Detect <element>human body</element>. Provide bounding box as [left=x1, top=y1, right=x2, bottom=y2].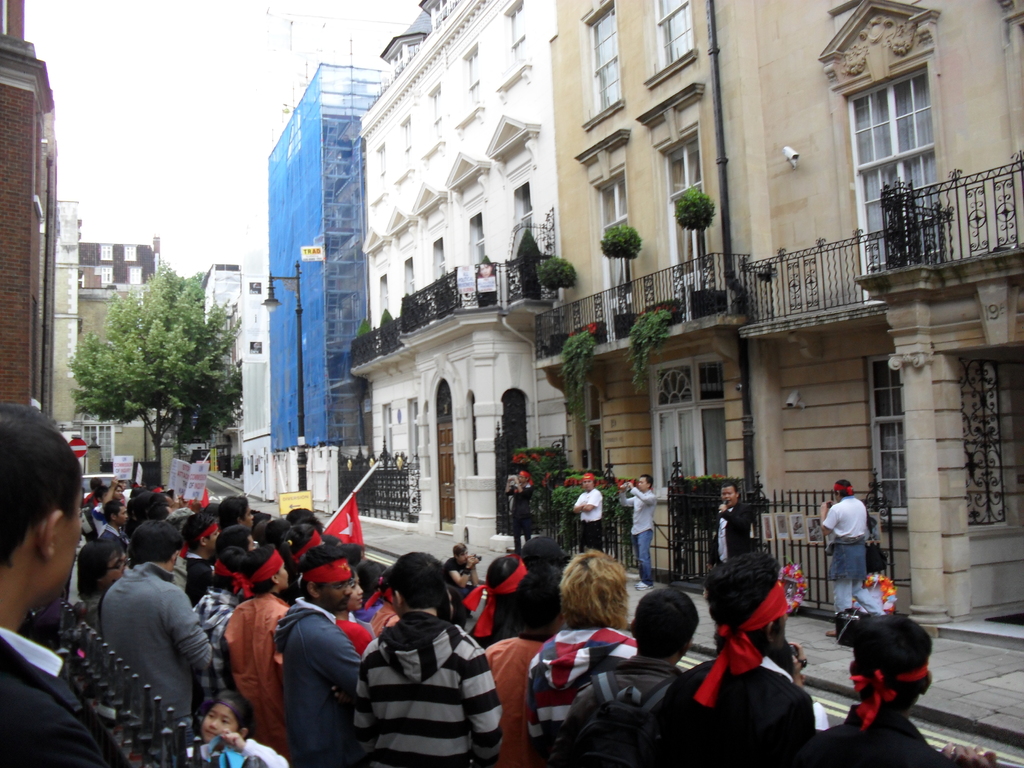
[left=554, top=590, right=700, bottom=767].
